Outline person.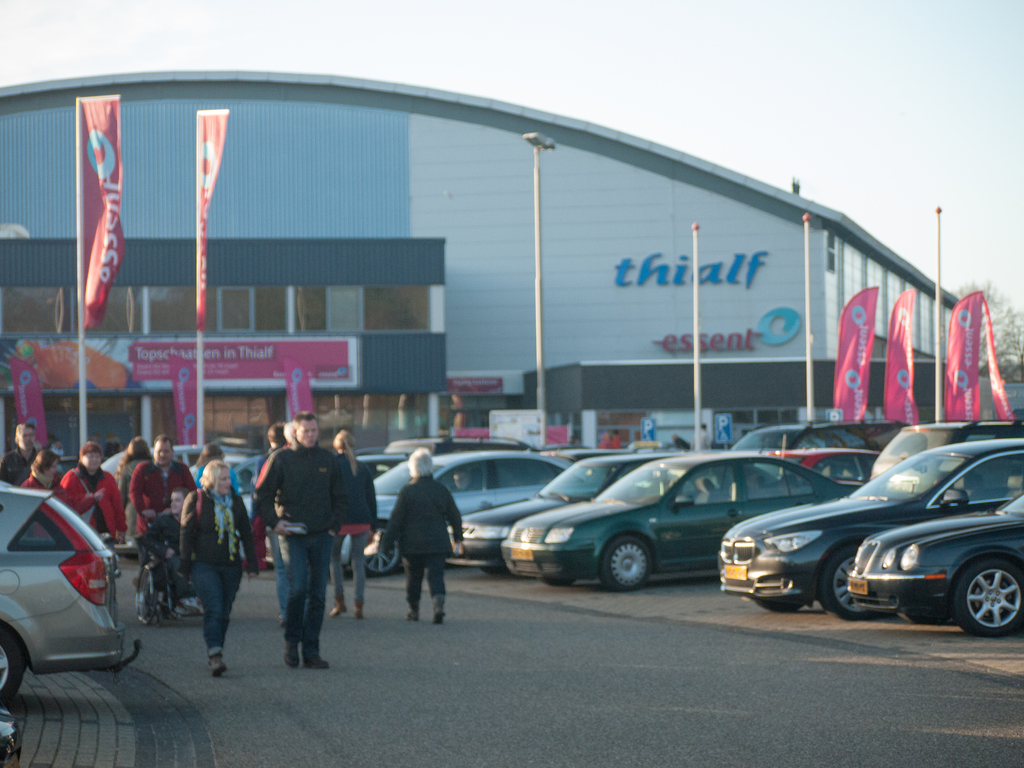
Outline: region(0, 413, 45, 488).
